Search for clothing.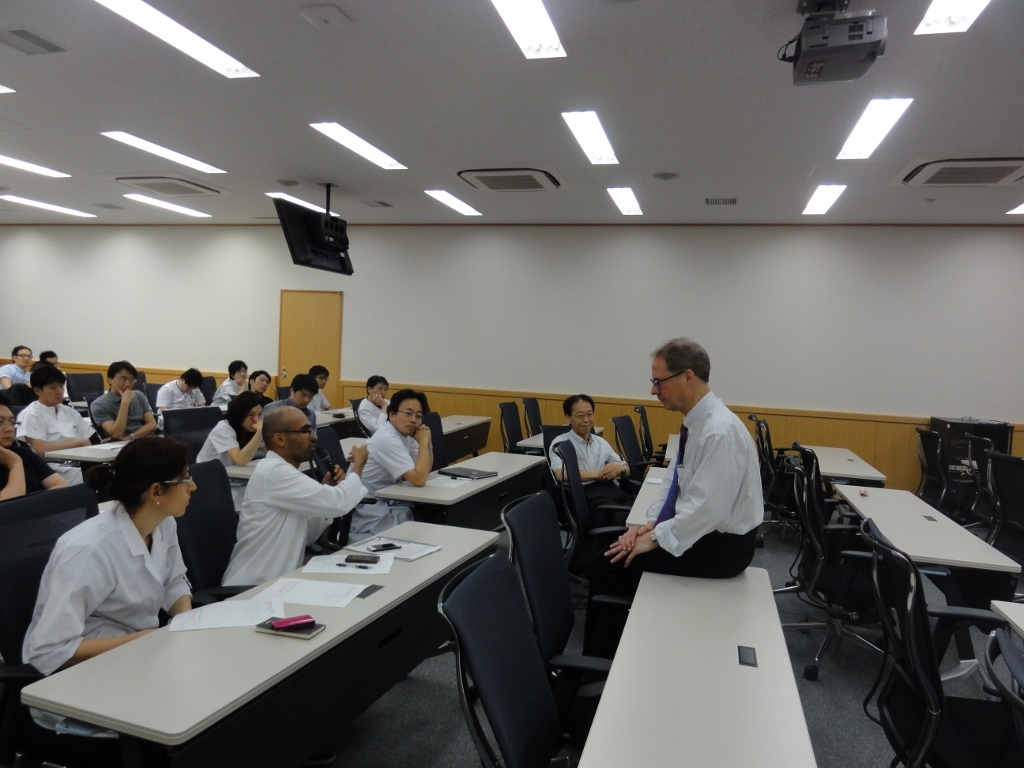
Found at box(153, 378, 204, 429).
